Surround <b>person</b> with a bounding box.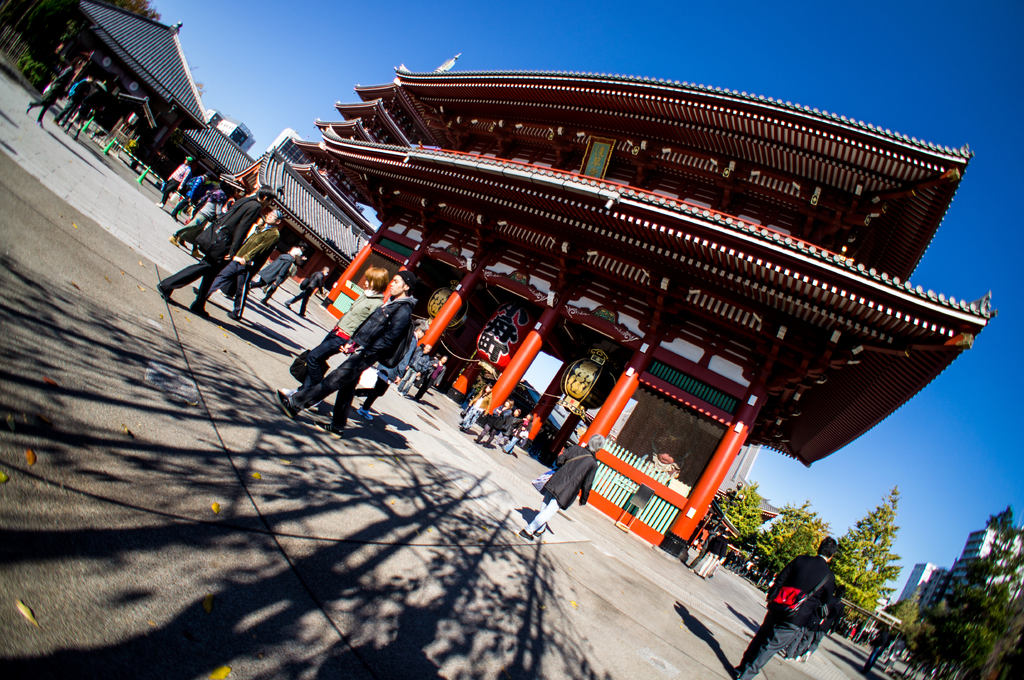
(419,352,446,402).
